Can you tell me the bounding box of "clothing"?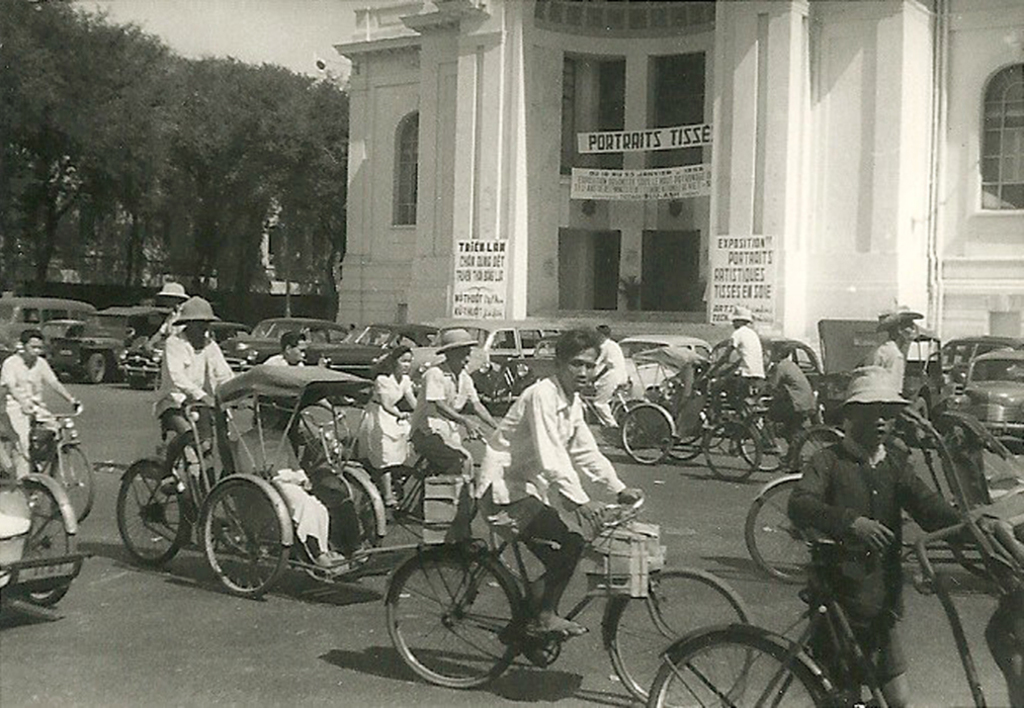
crop(155, 321, 238, 451).
